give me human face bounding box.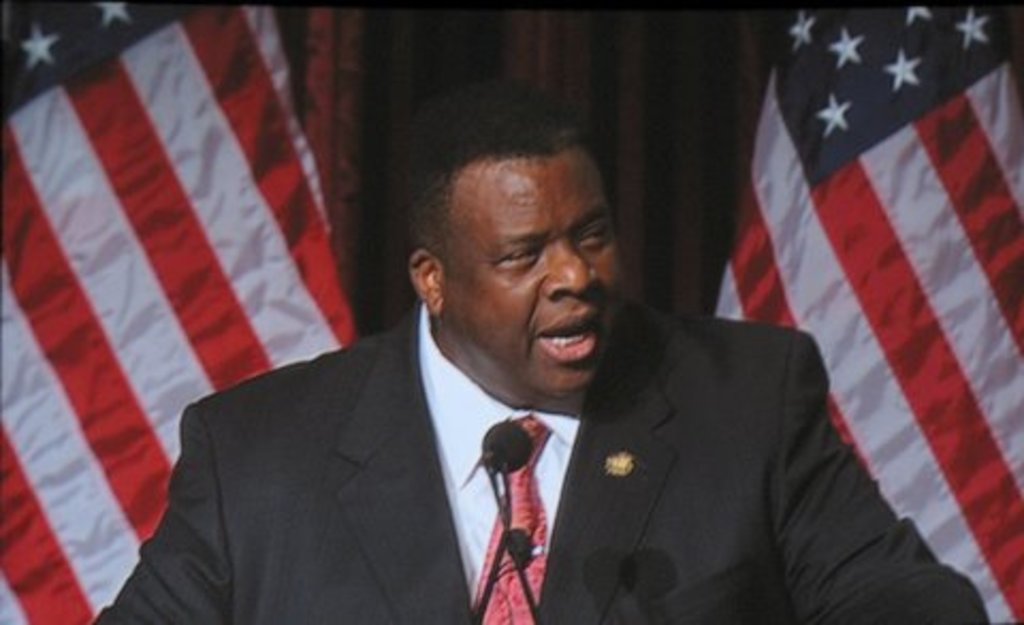
444 151 625 399.
